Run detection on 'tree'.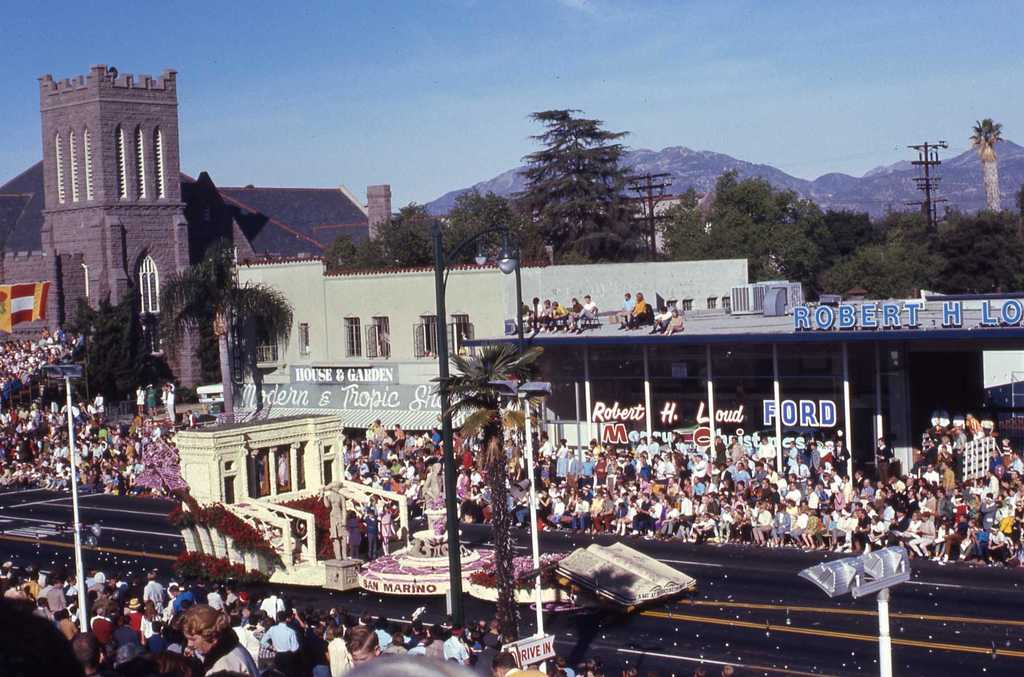
Result: locate(508, 95, 652, 266).
